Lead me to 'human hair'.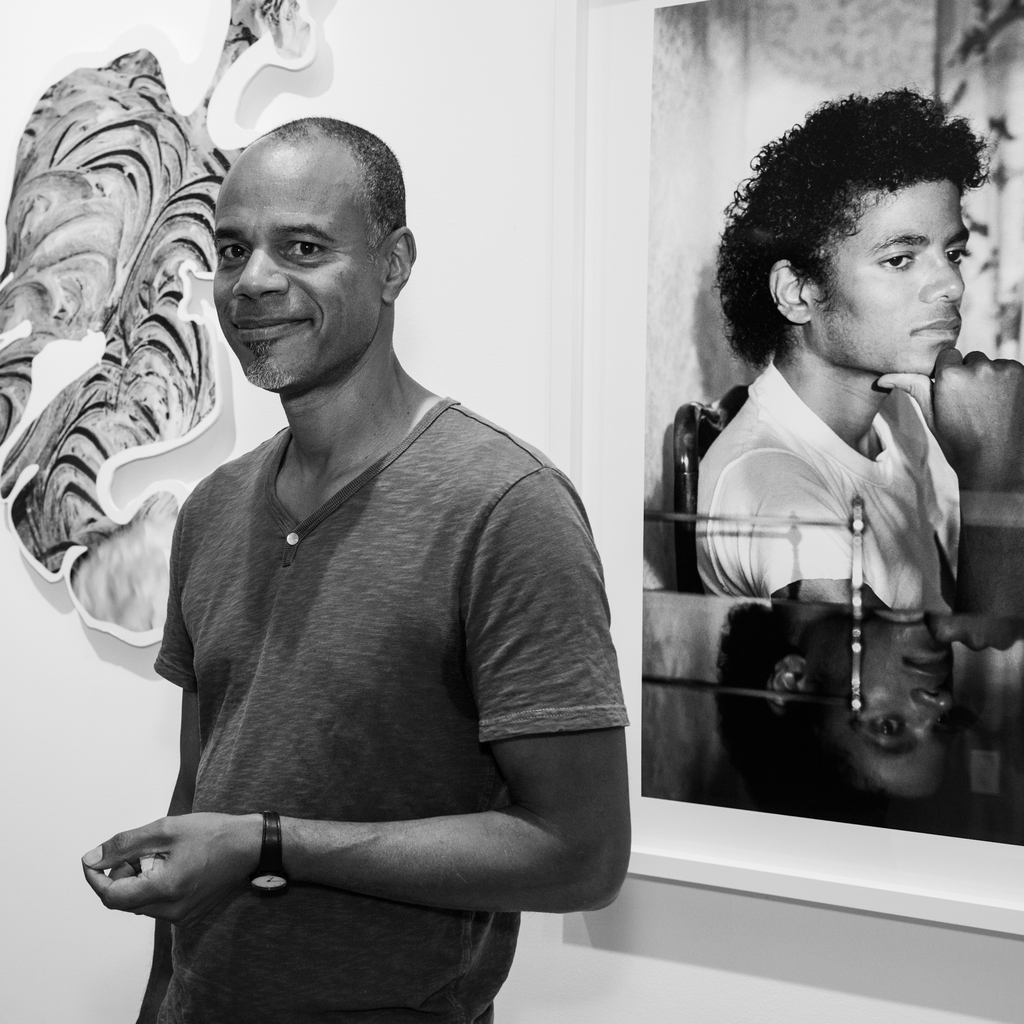
Lead to bbox=(246, 113, 409, 267).
